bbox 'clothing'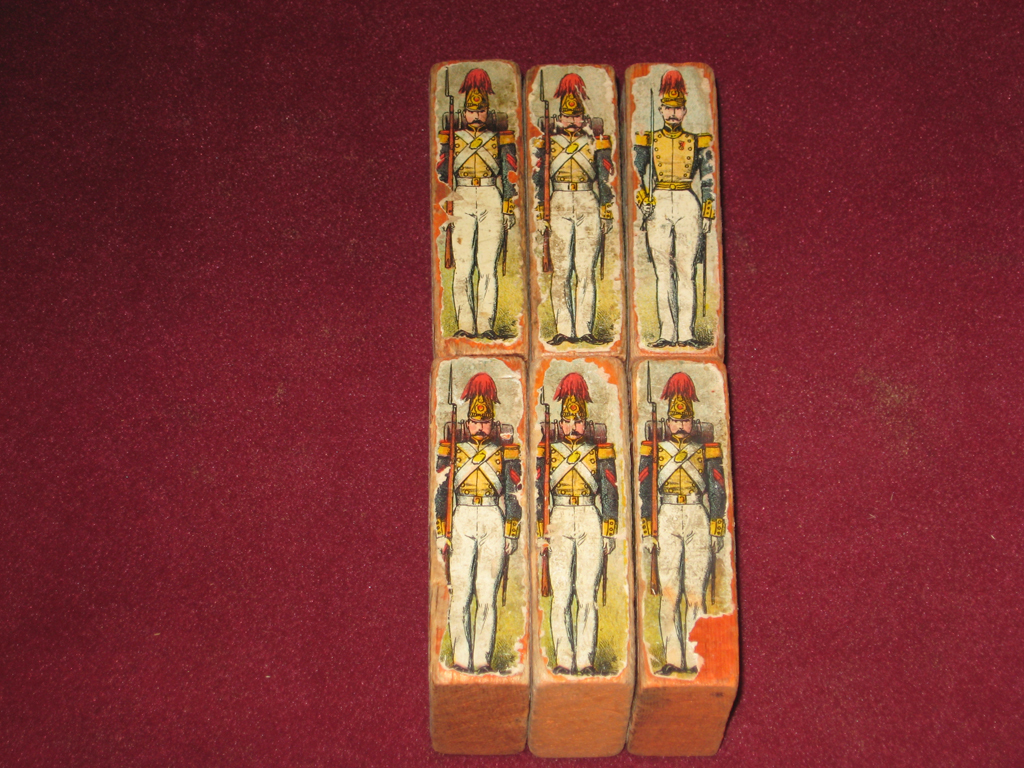
BBox(623, 408, 727, 661)
